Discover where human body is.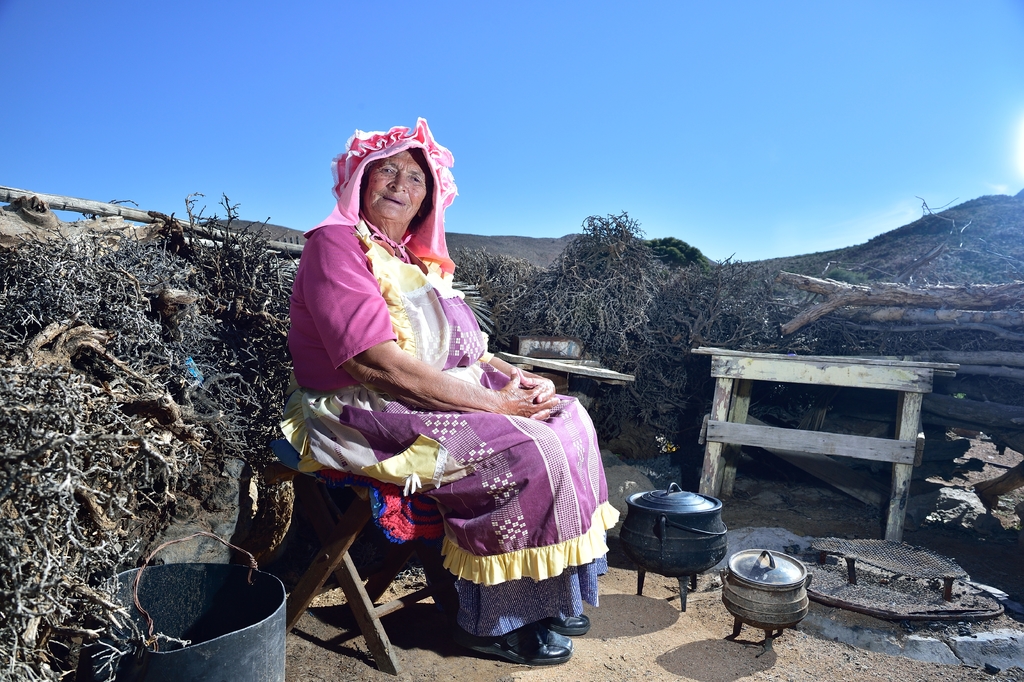
Discovered at [268,139,569,667].
